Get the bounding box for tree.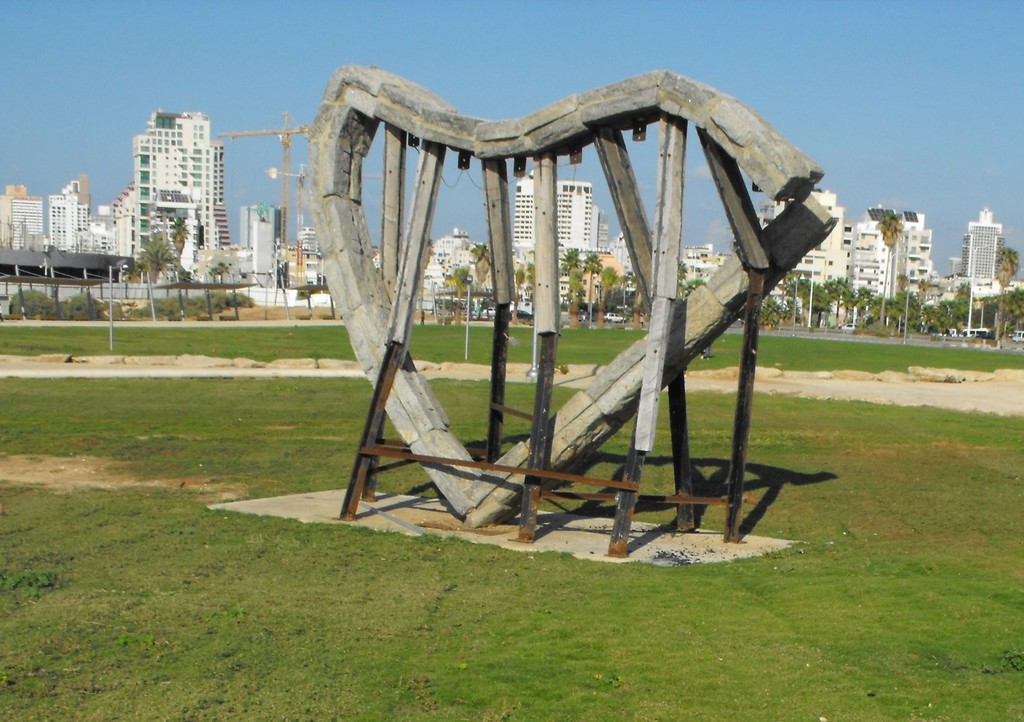
pyautogui.locateOnScreen(996, 248, 1020, 343).
